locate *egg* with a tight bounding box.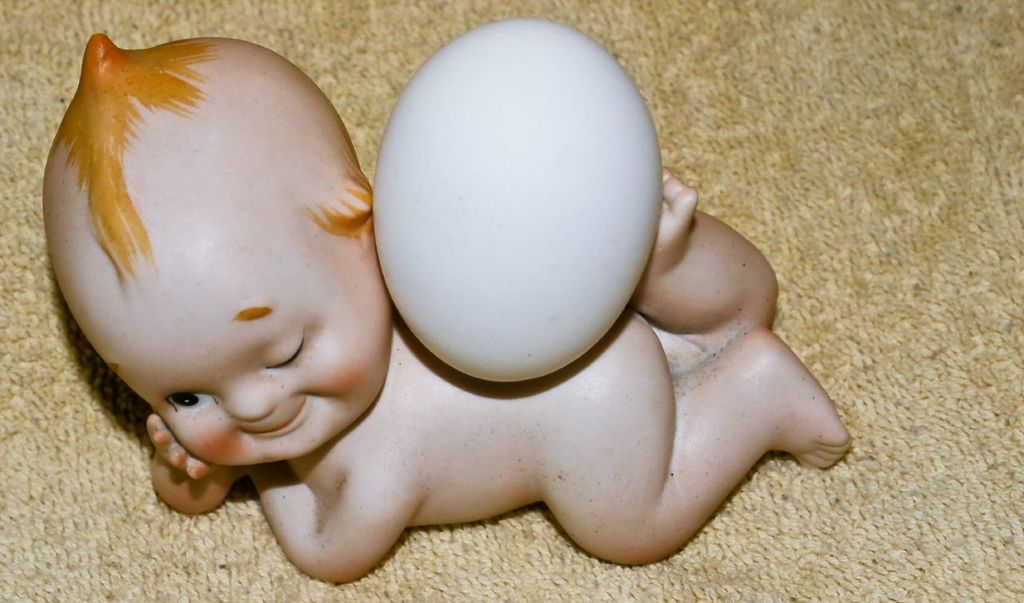
(369,16,665,381).
